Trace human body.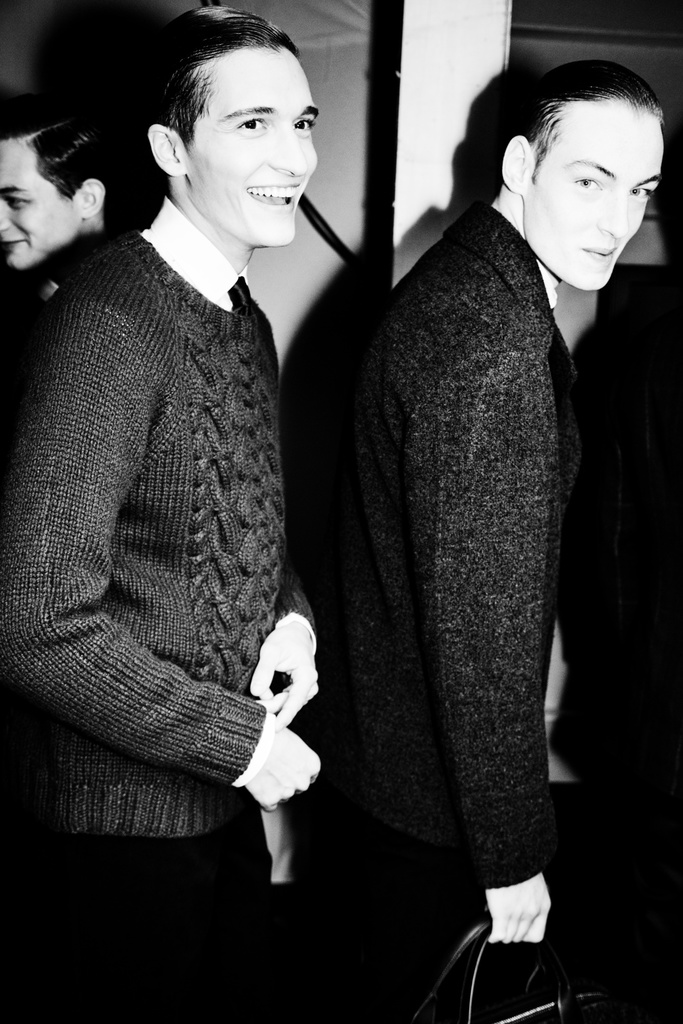
Traced to bbox(0, 200, 337, 1023).
